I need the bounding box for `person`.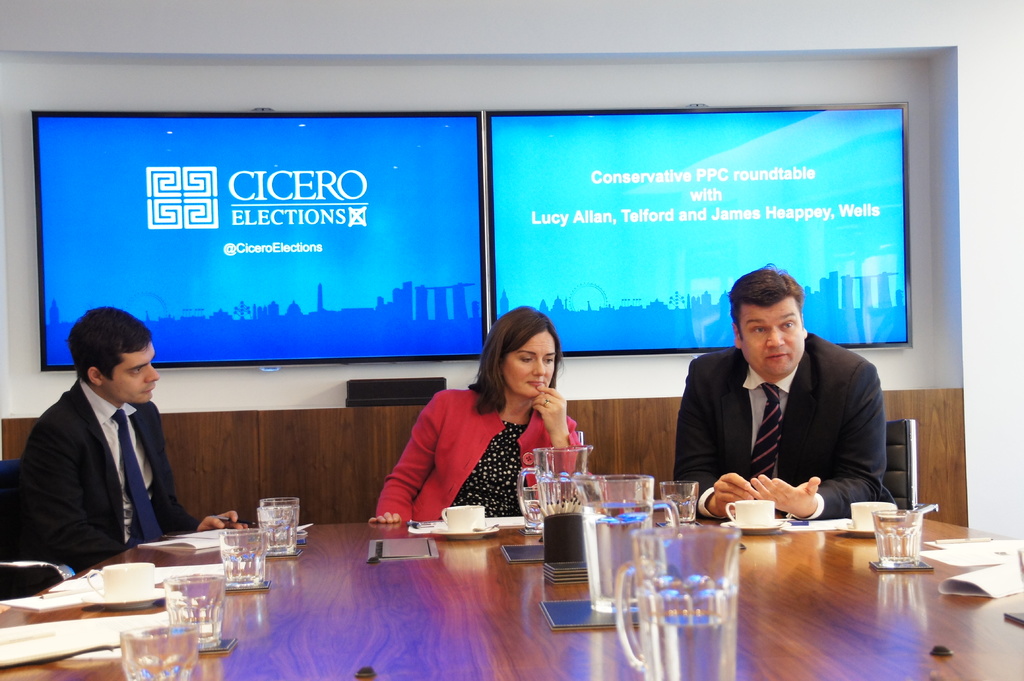
Here it is: [679, 248, 893, 553].
